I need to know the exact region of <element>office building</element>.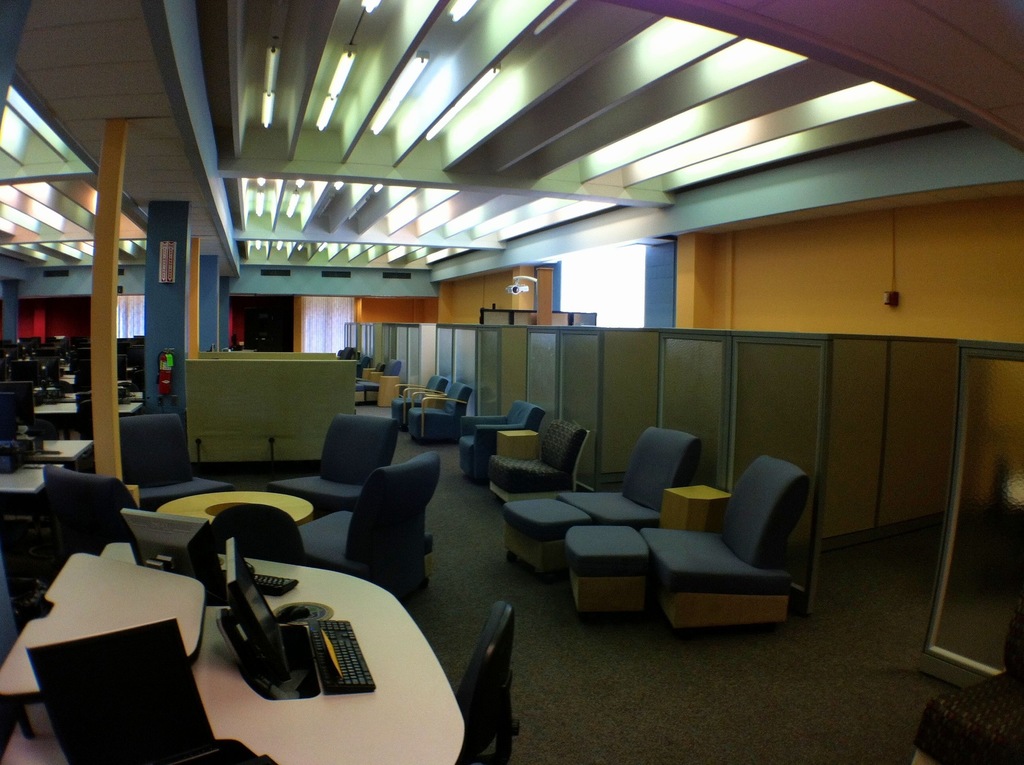
Region: box=[86, 0, 1002, 737].
